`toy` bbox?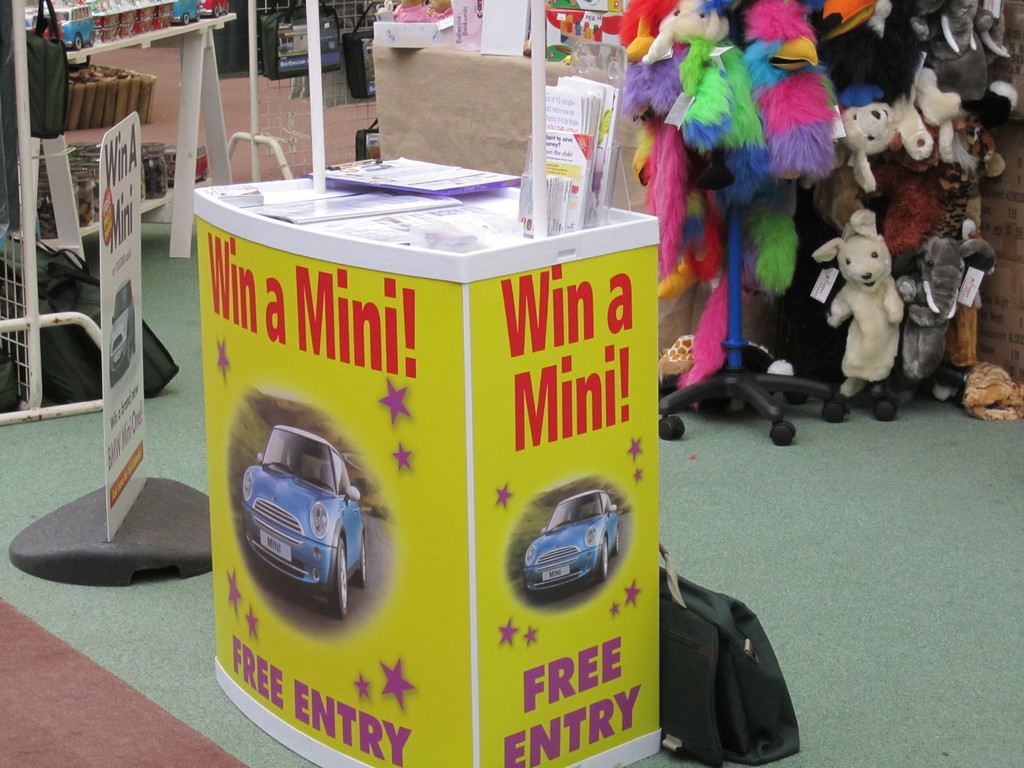
<bbox>974, 0, 1011, 158</bbox>
